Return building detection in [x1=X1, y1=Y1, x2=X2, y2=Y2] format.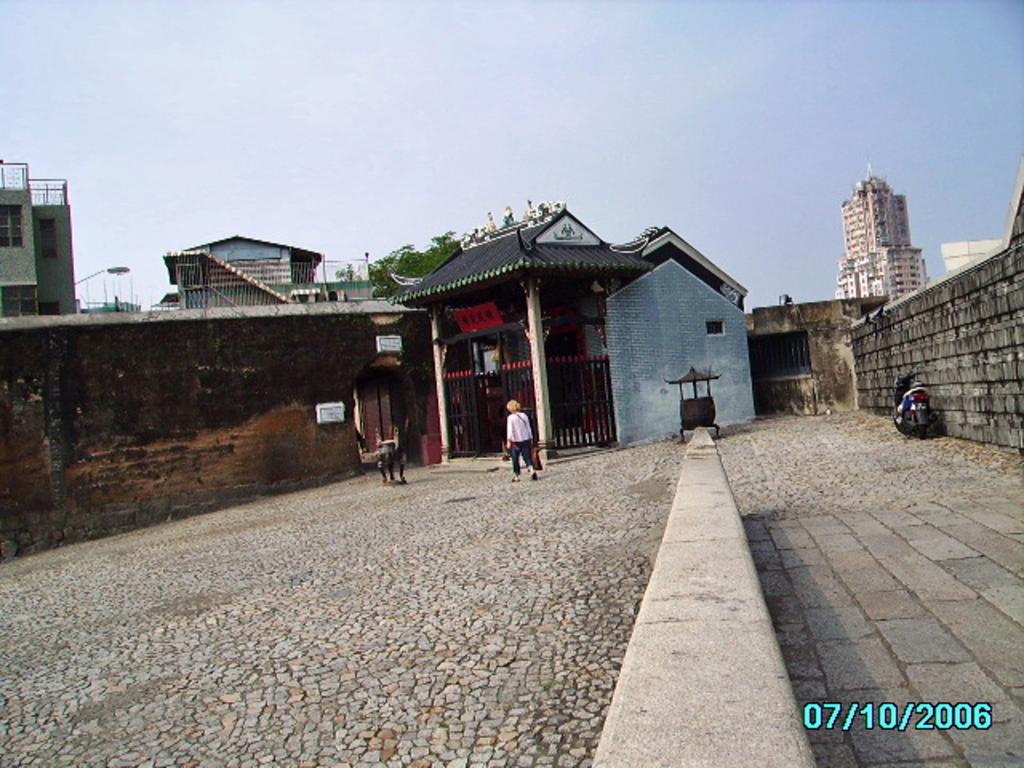
[x1=0, y1=163, x2=85, y2=312].
